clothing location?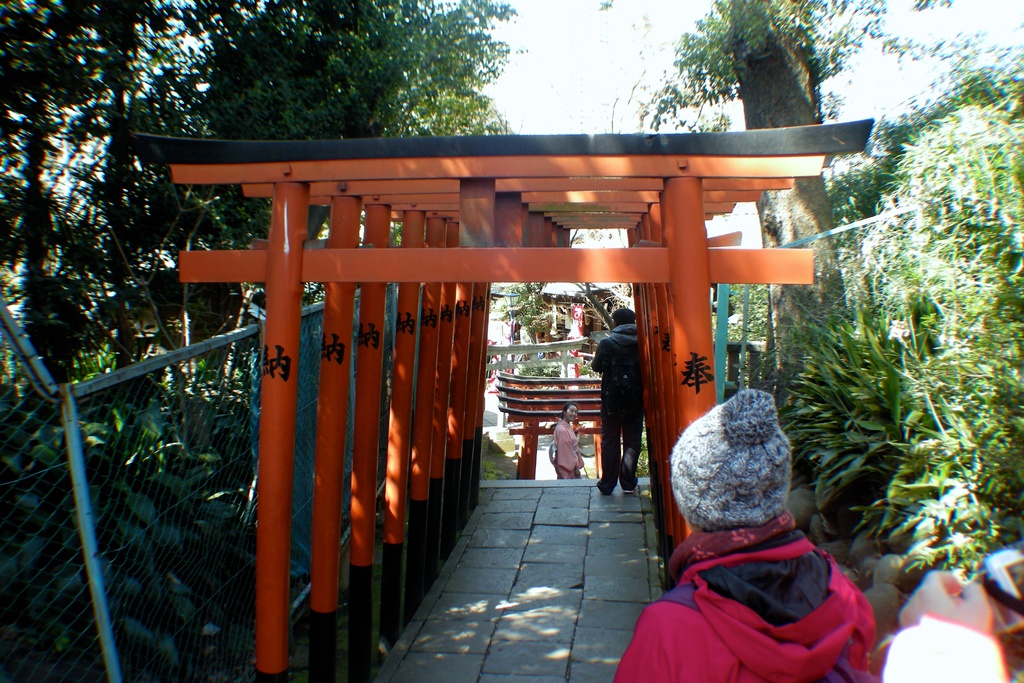
[548,415,591,483]
